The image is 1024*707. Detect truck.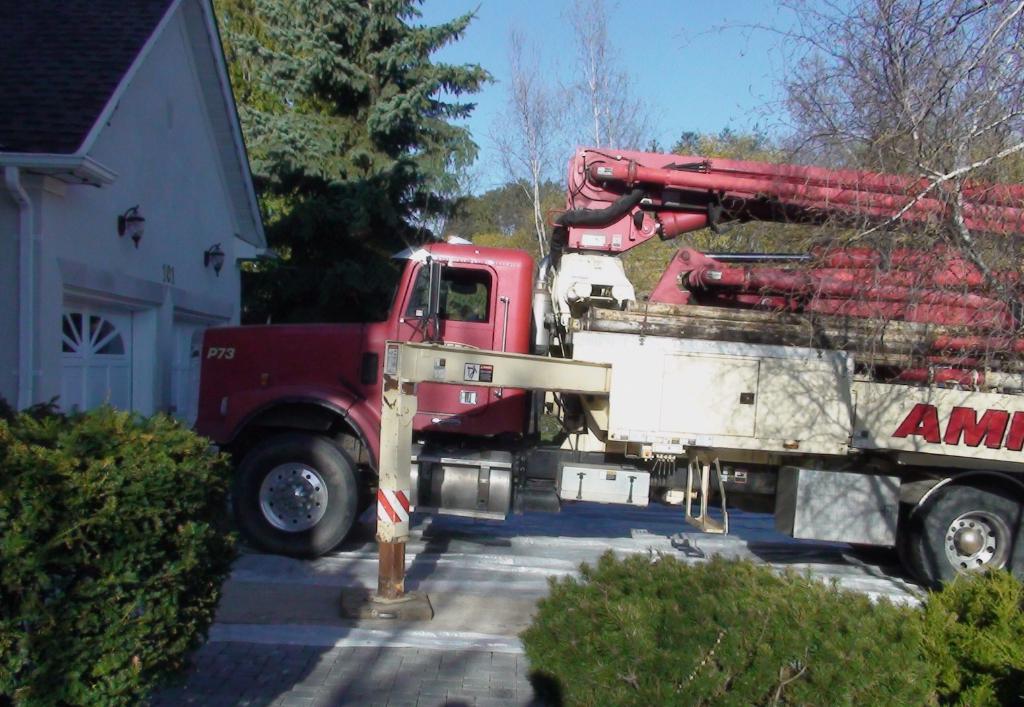
Detection: (174,154,978,584).
